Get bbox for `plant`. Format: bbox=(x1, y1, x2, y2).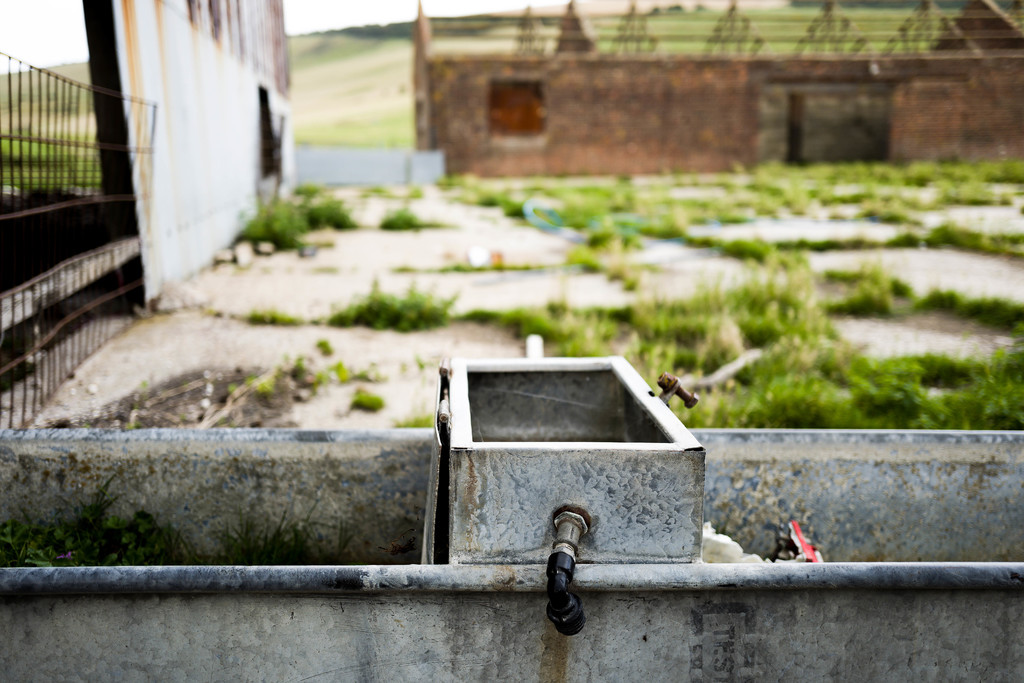
bbox=(380, 208, 422, 231).
